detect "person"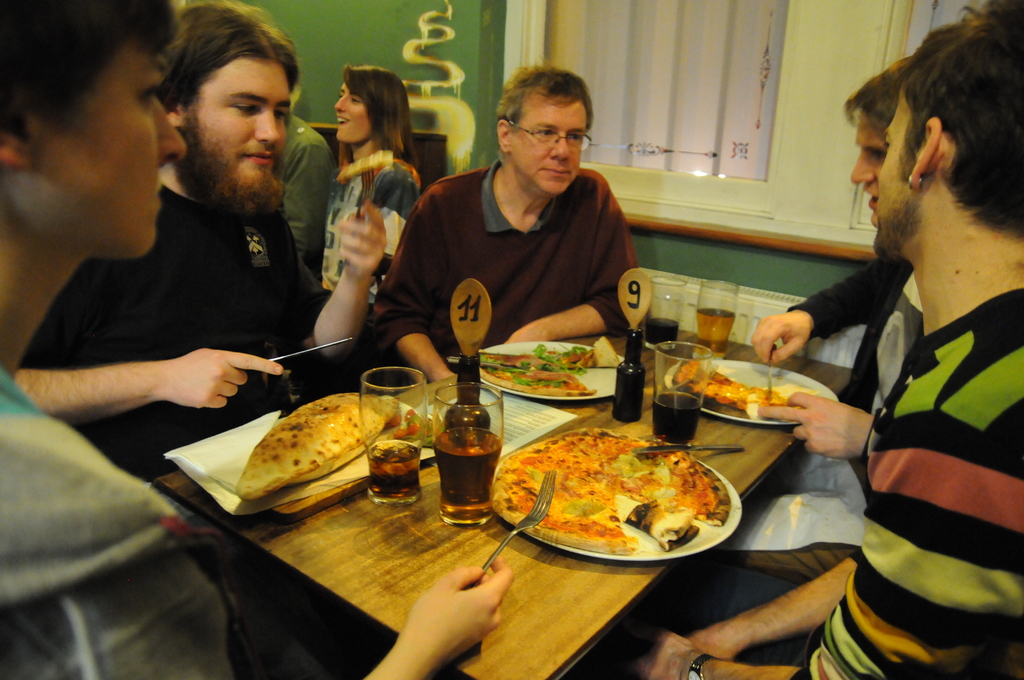
(left=387, top=72, right=658, bottom=370)
